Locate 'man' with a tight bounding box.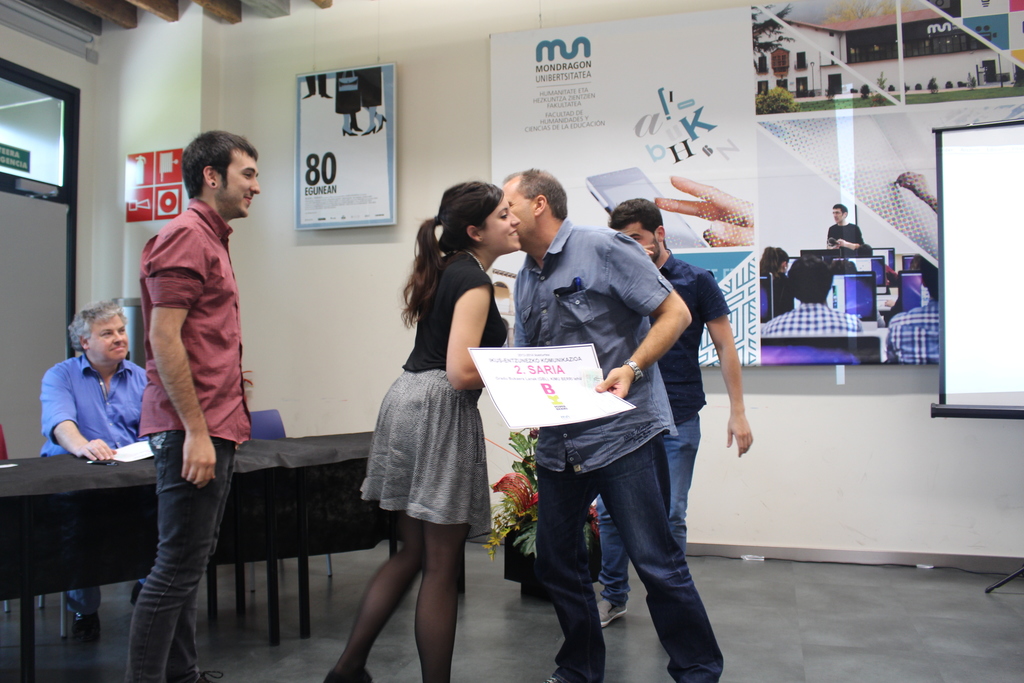
region(140, 130, 258, 682).
